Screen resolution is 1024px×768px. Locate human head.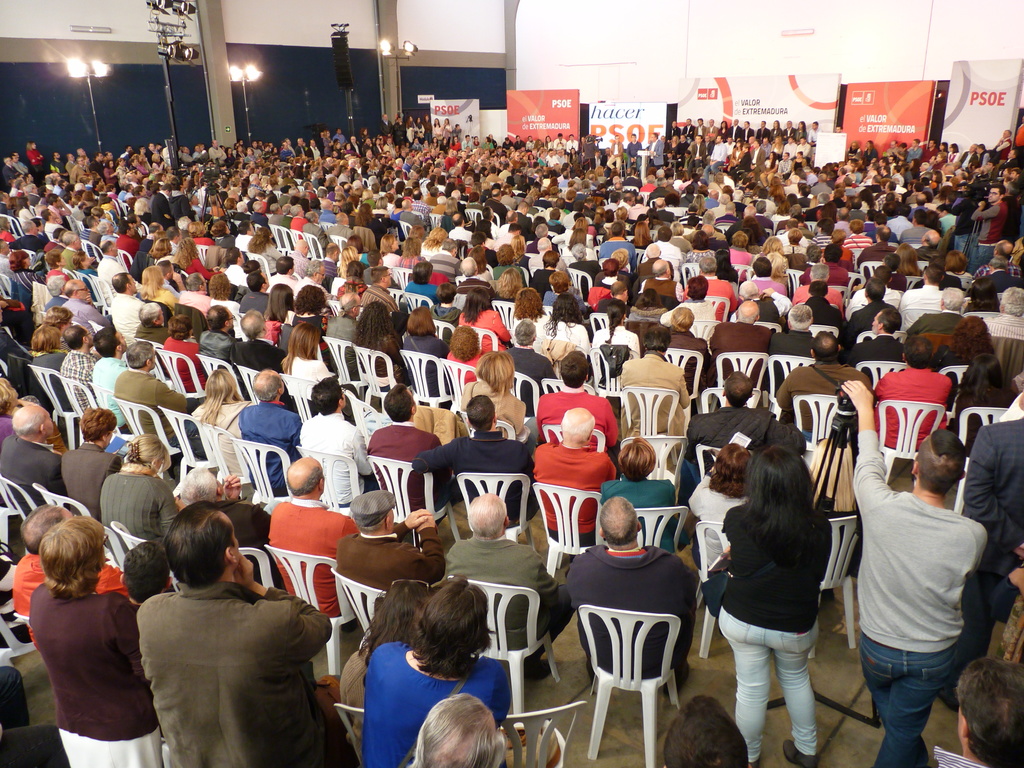
pyautogui.locateOnScreen(671, 308, 695, 330).
